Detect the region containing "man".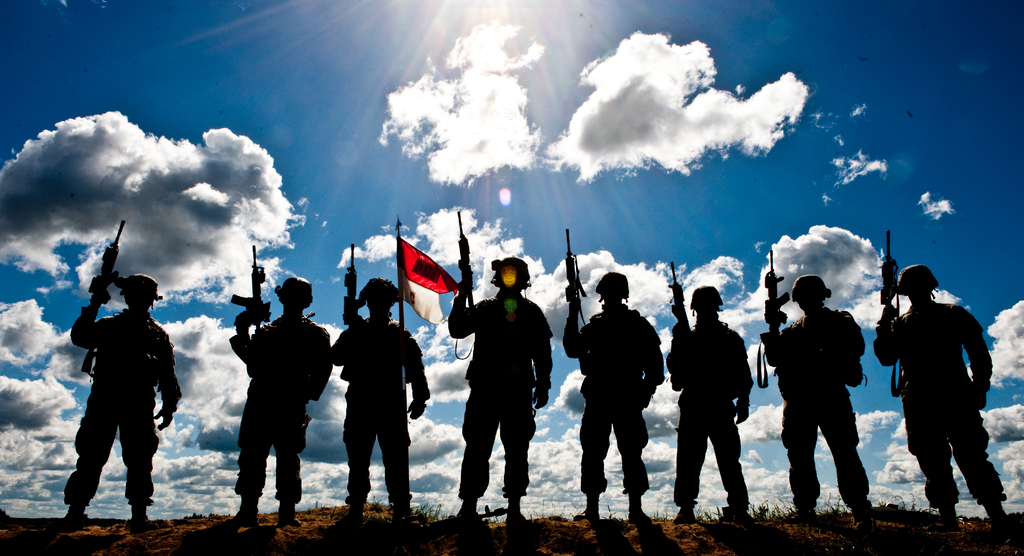
[70, 278, 181, 522].
